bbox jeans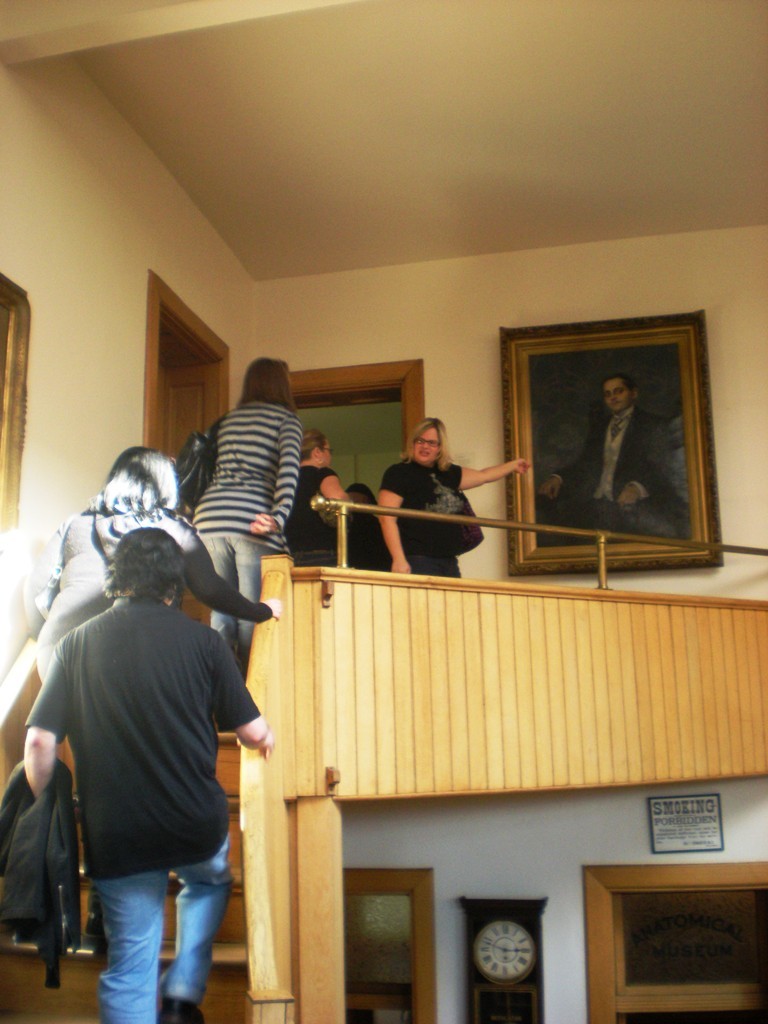
l=73, t=838, r=231, b=1022
